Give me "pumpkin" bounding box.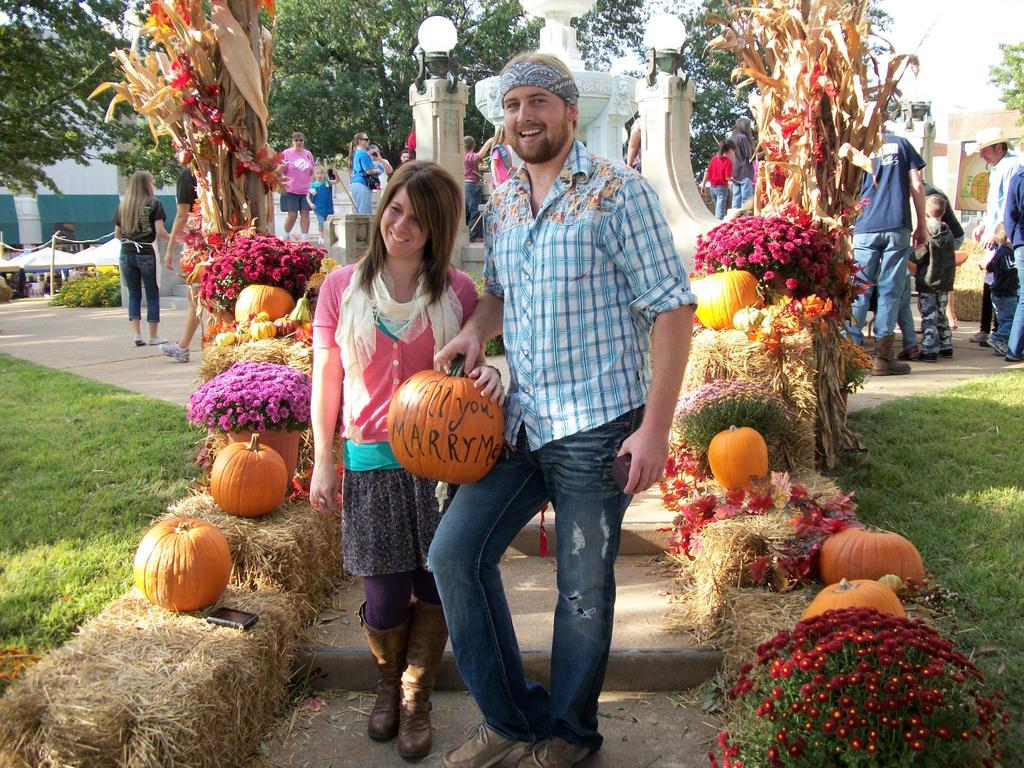
<region>276, 311, 291, 333</region>.
